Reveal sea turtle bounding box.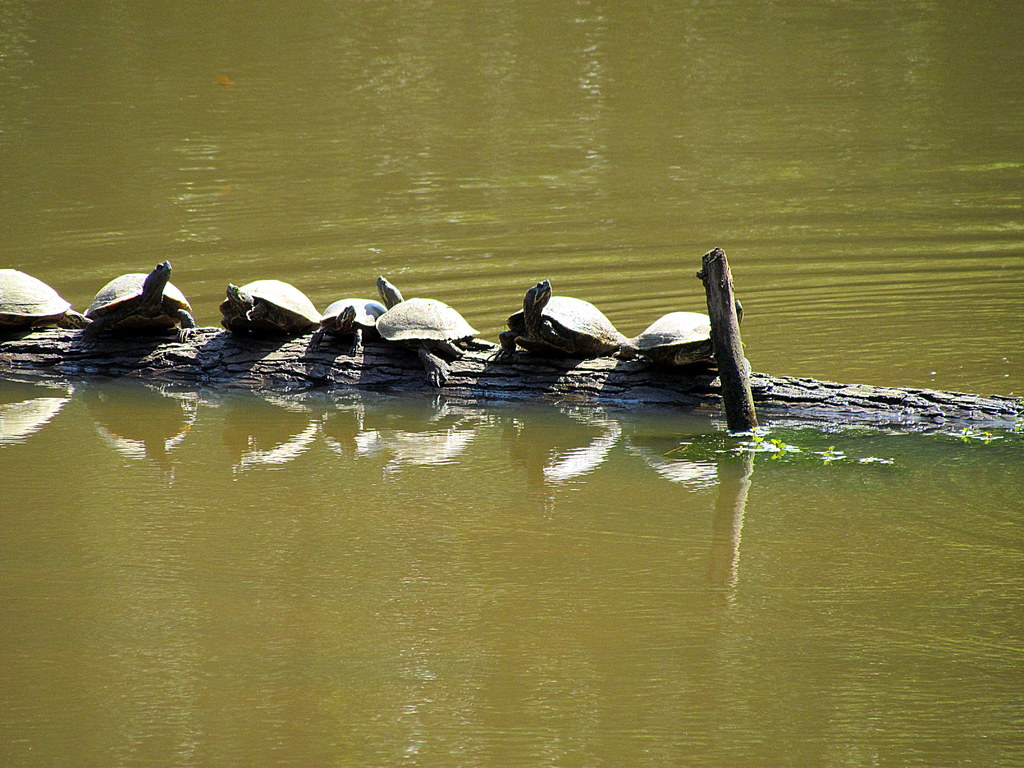
Revealed: <box>77,261,204,338</box>.
